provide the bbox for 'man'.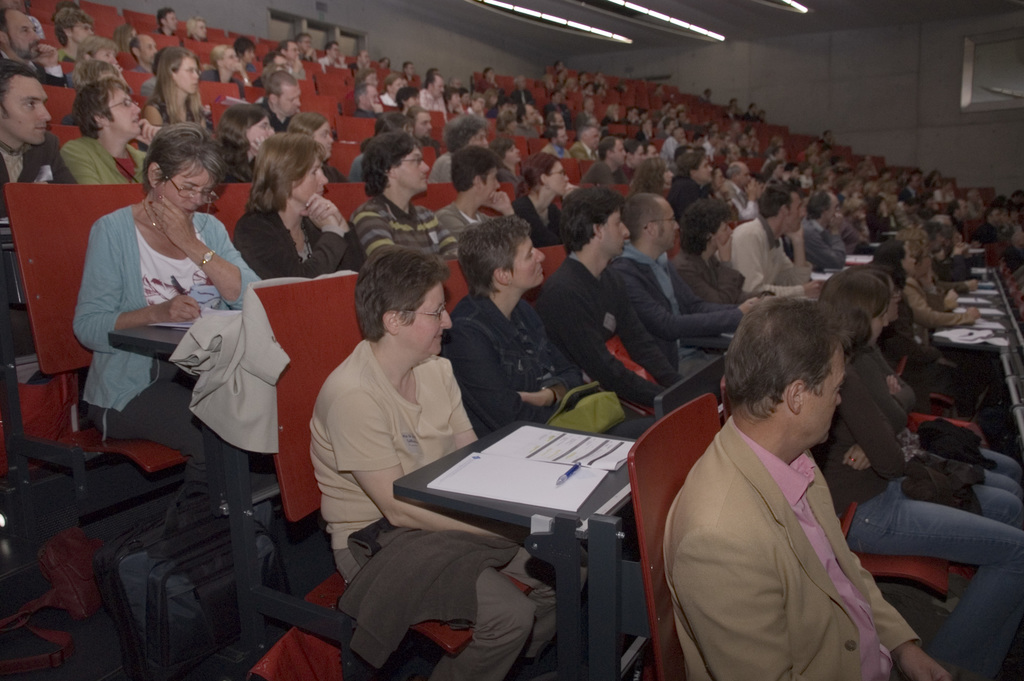
box=[303, 248, 589, 680].
